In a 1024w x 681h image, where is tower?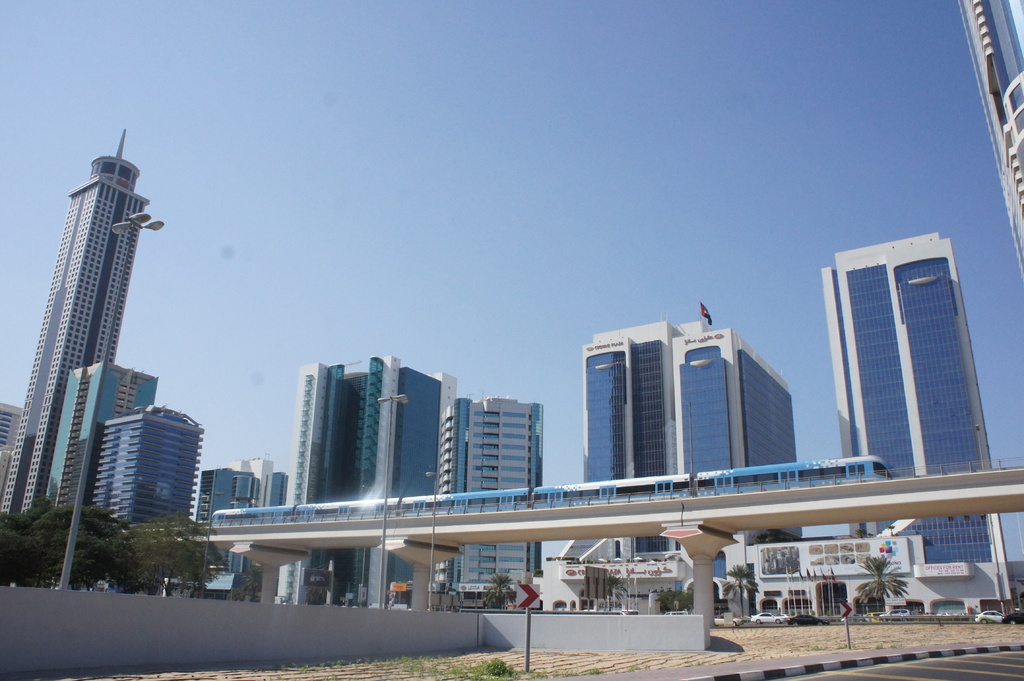
(359, 354, 451, 604).
